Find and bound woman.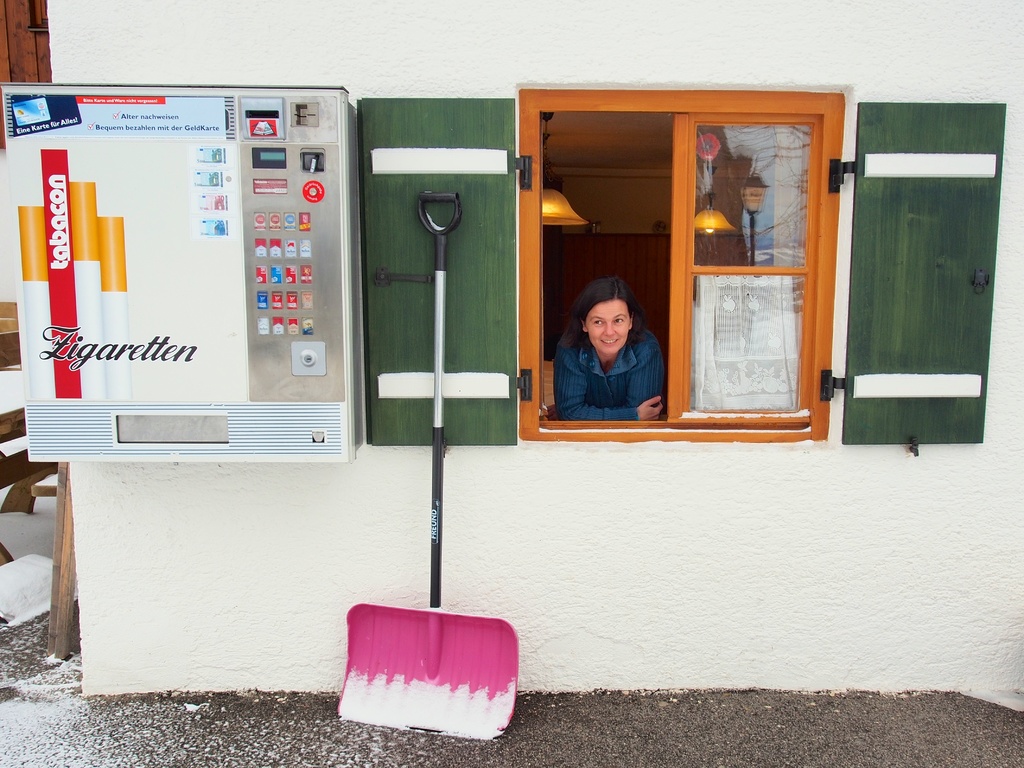
Bound: x1=544, y1=263, x2=676, y2=429.
